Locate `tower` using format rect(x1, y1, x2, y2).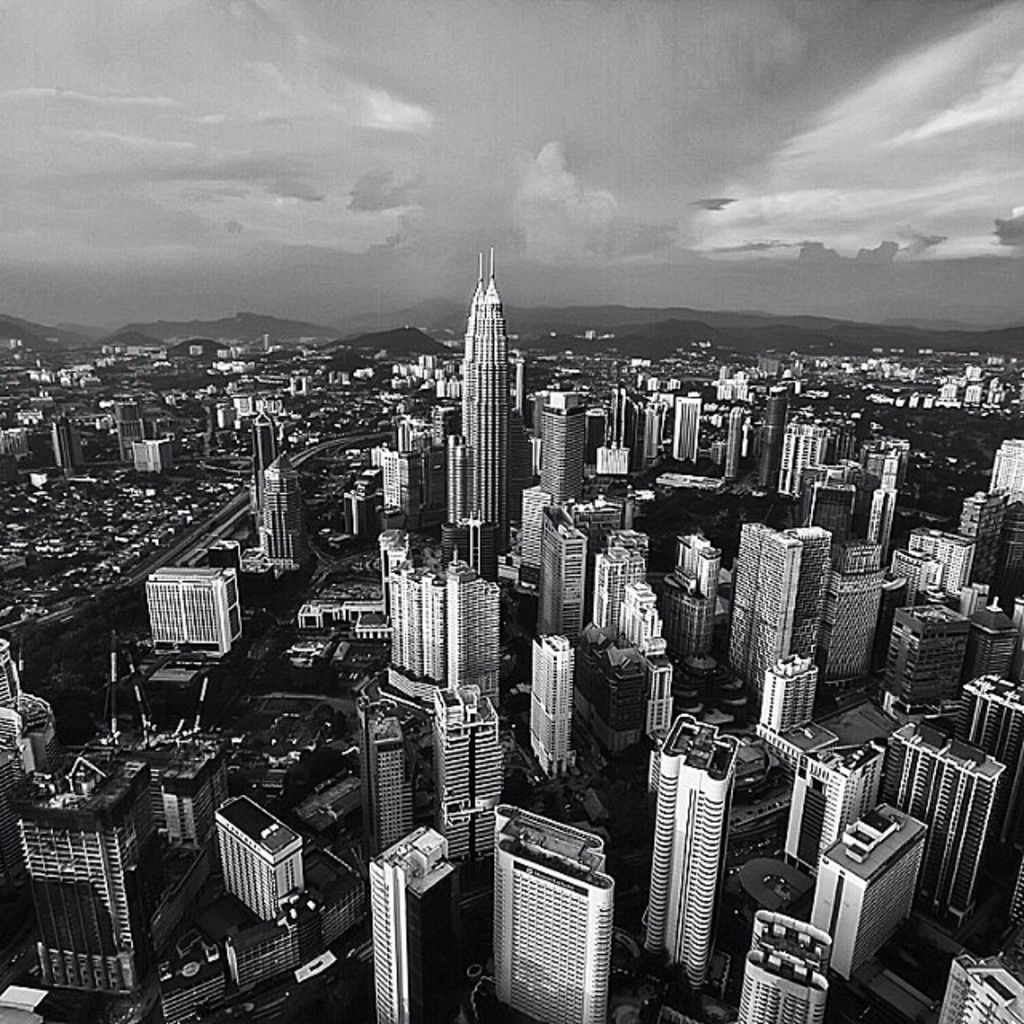
rect(363, 683, 408, 878).
